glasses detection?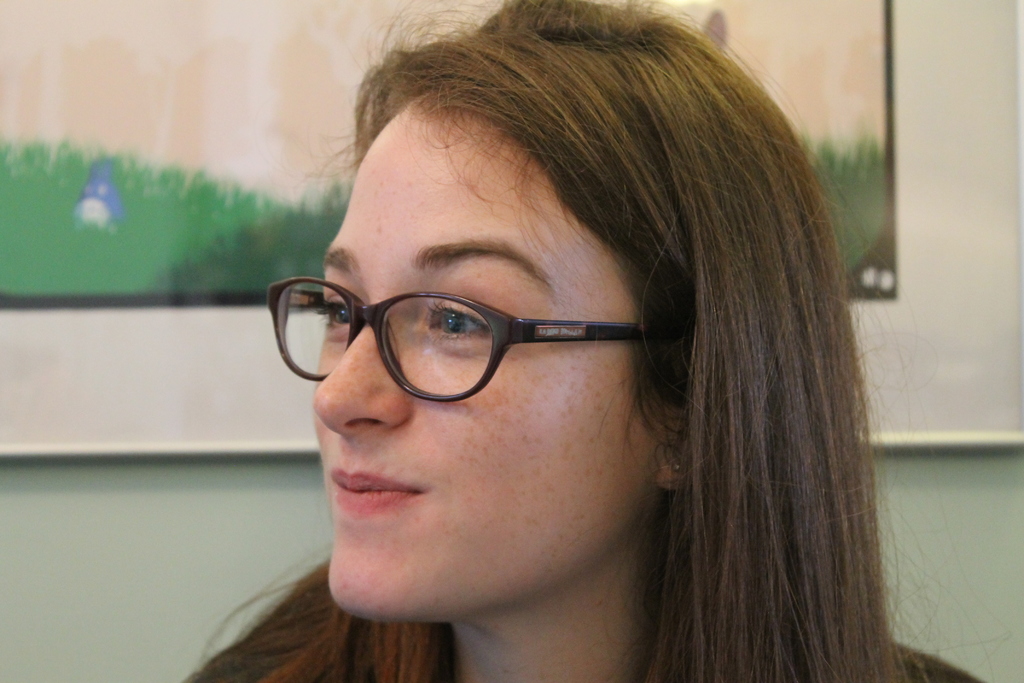
[266,264,665,418]
